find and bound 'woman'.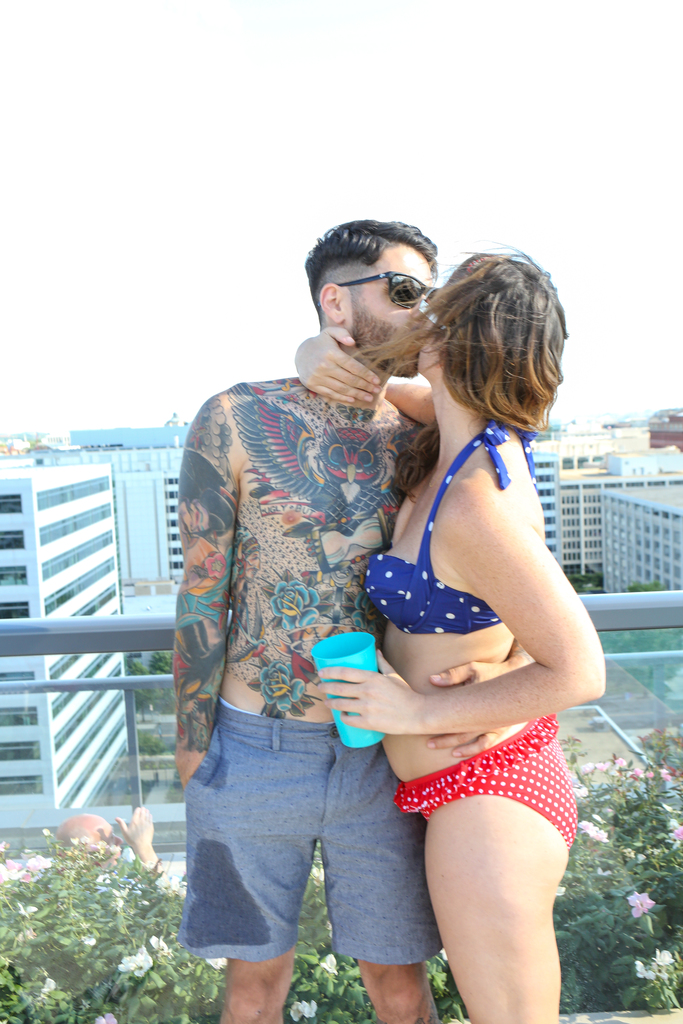
Bound: x1=228, y1=193, x2=586, y2=1023.
